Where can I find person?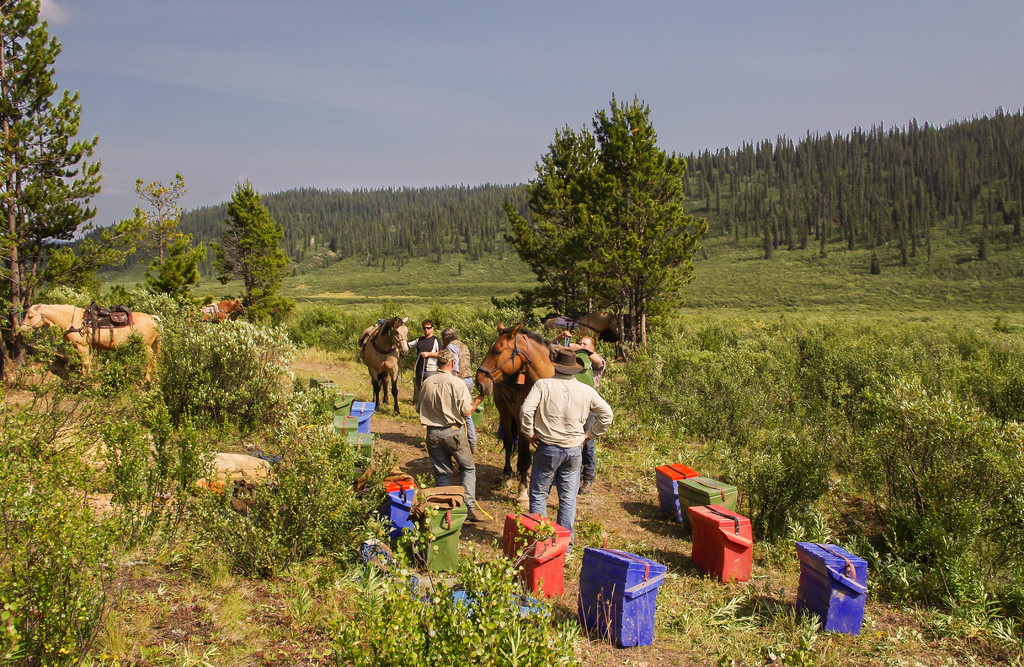
You can find it at <bbox>404, 318, 444, 385</bbox>.
